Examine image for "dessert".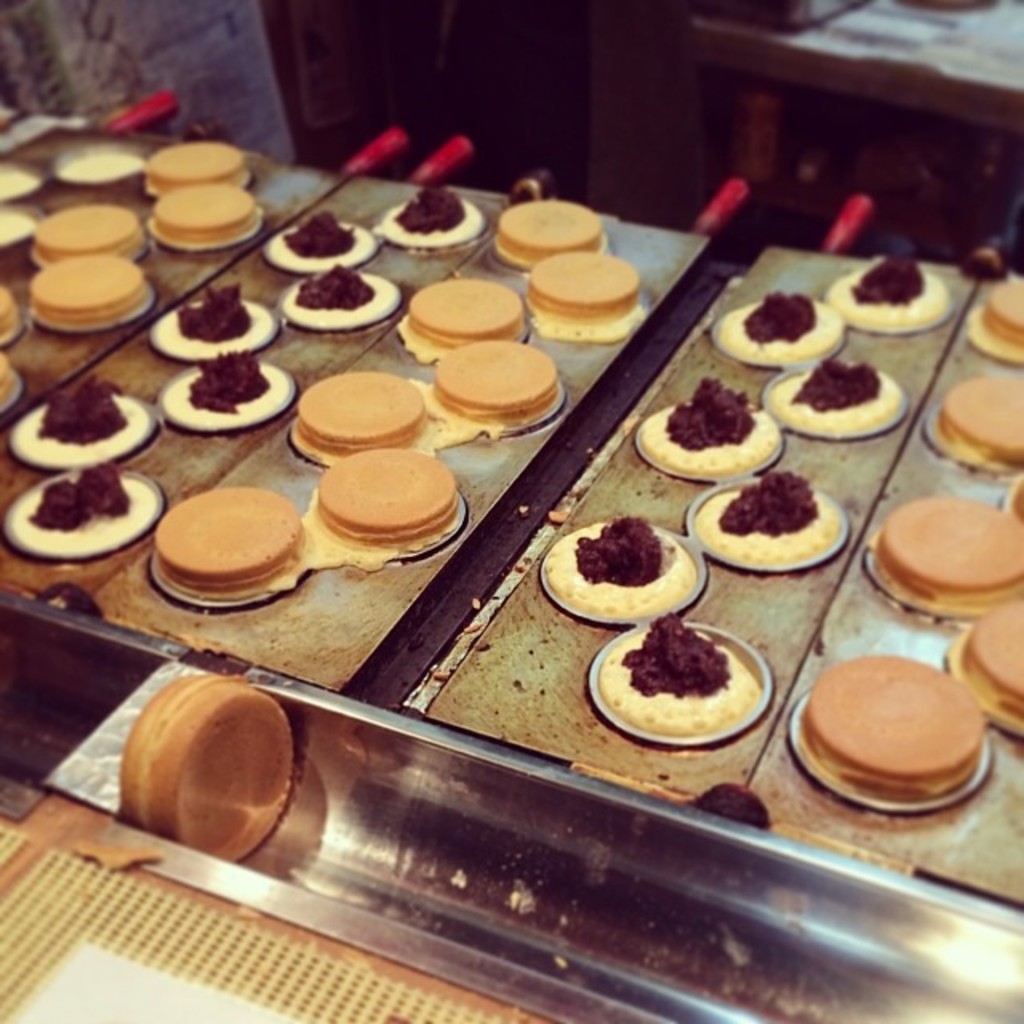
Examination result: locate(694, 480, 842, 566).
